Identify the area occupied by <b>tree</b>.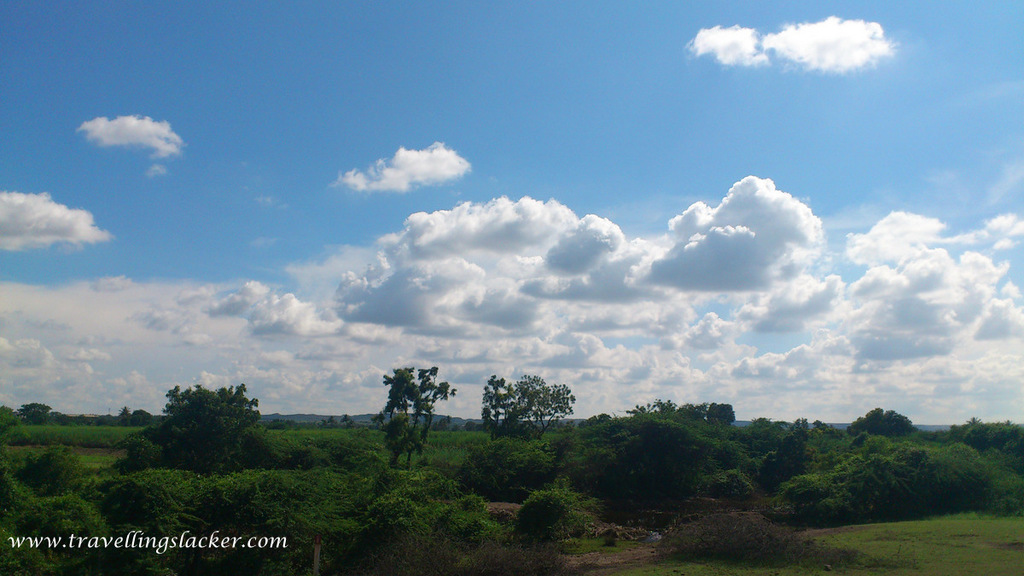
Area: [x1=340, y1=415, x2=352, y2=428].
